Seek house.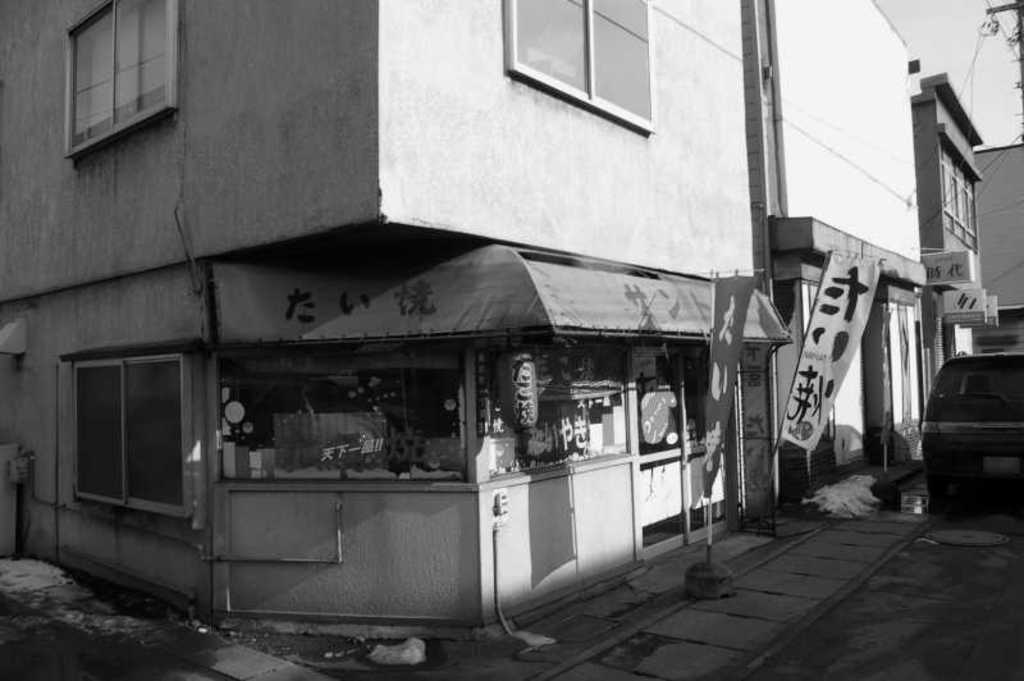
x1=0, y1=0, x2=931, y2=644.
